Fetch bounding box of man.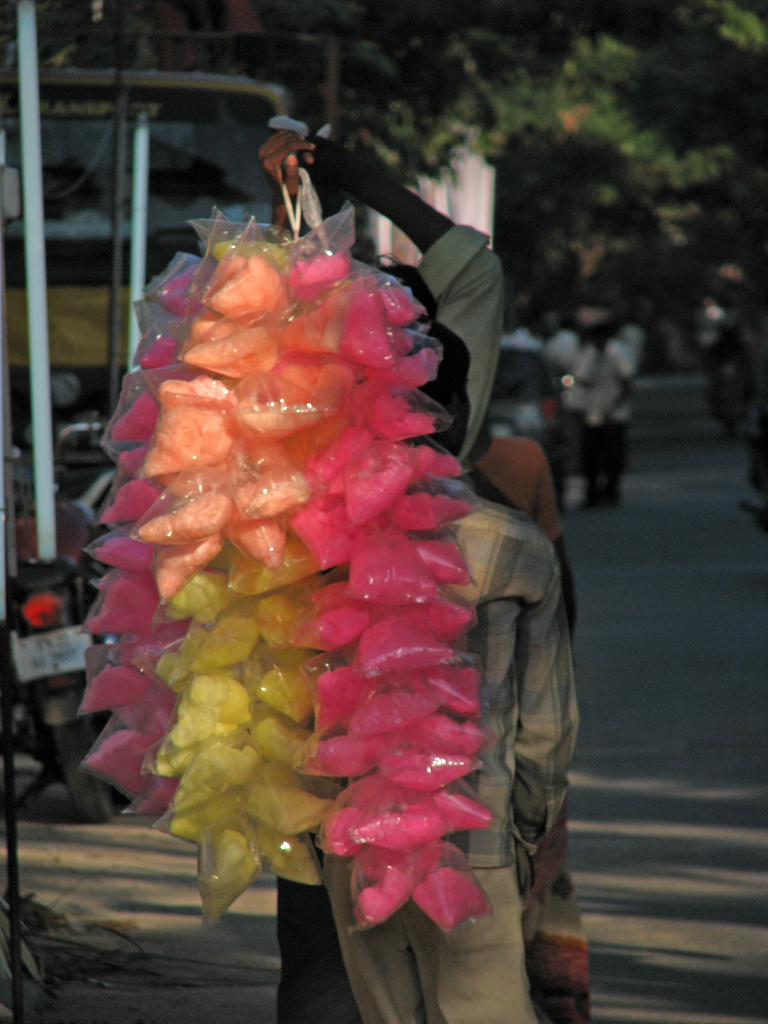
Bbox: 579,313,648,514.
